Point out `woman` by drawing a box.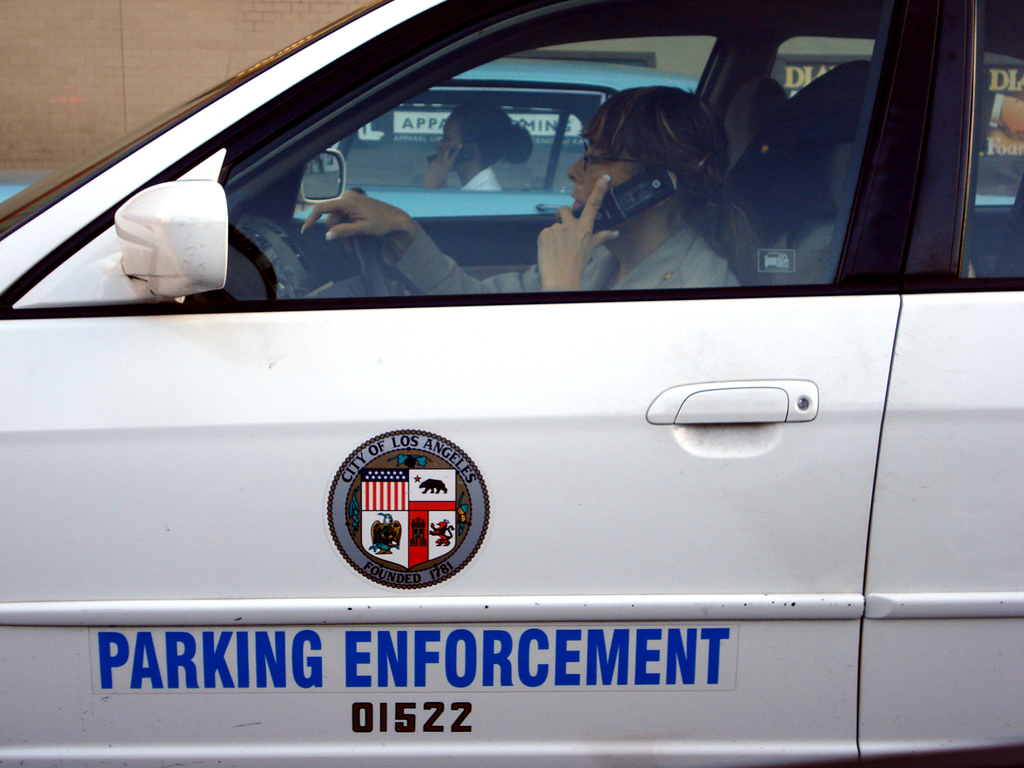
(423,102,534,193).
